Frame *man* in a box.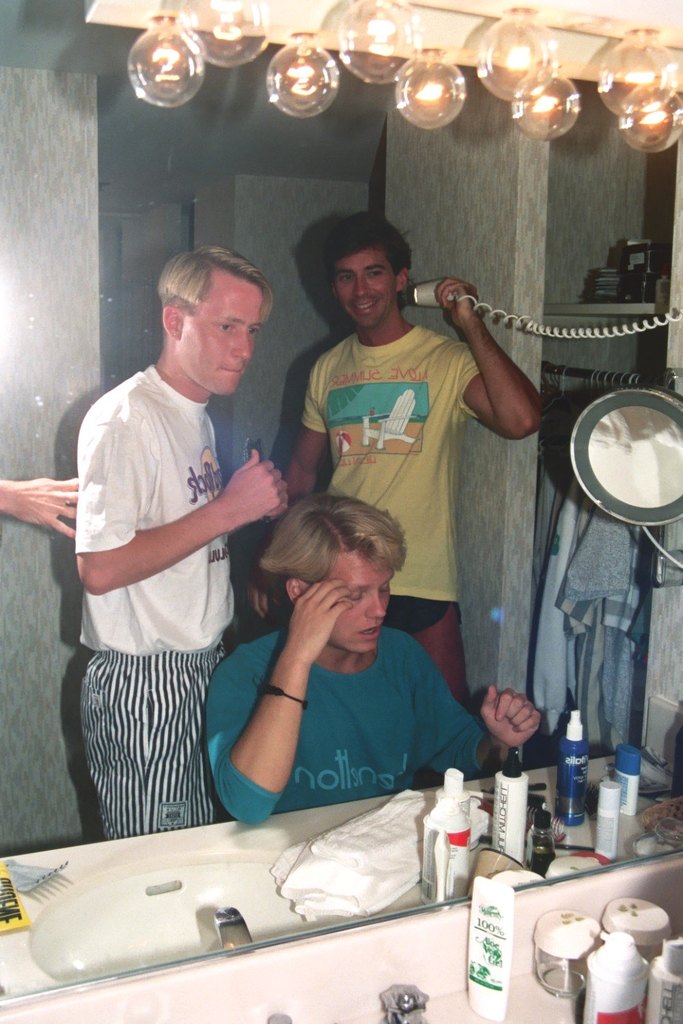
0,477,82,540.
